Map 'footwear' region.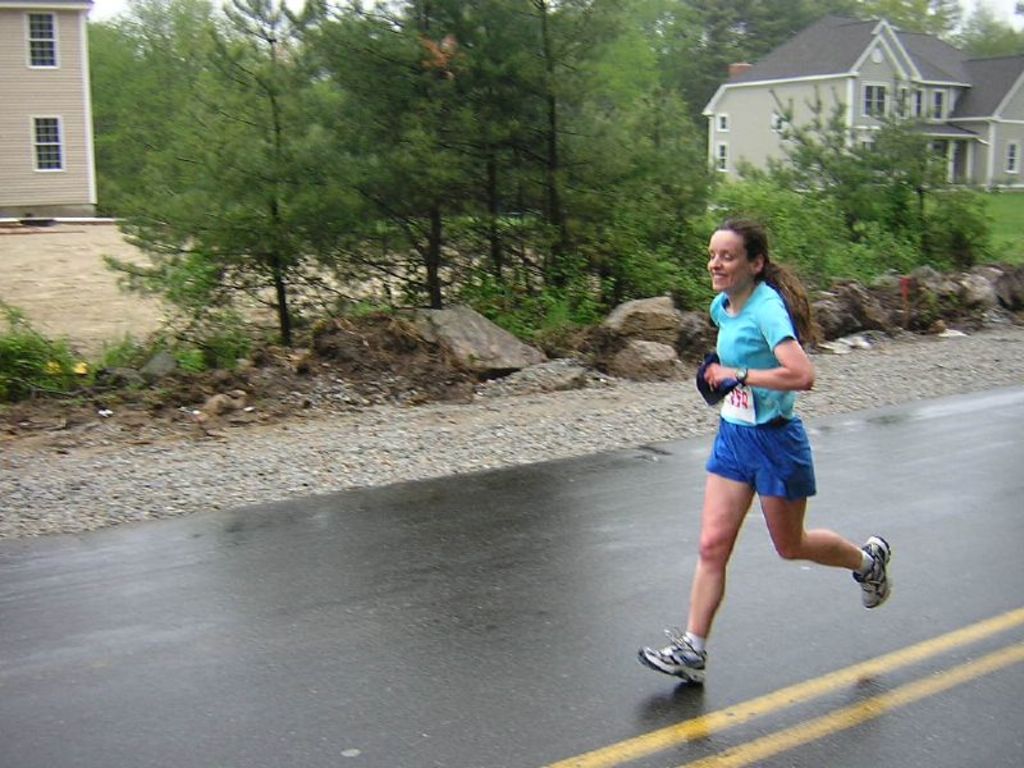
Mapped to [left=637, top=631, right=703, bottom=690].
